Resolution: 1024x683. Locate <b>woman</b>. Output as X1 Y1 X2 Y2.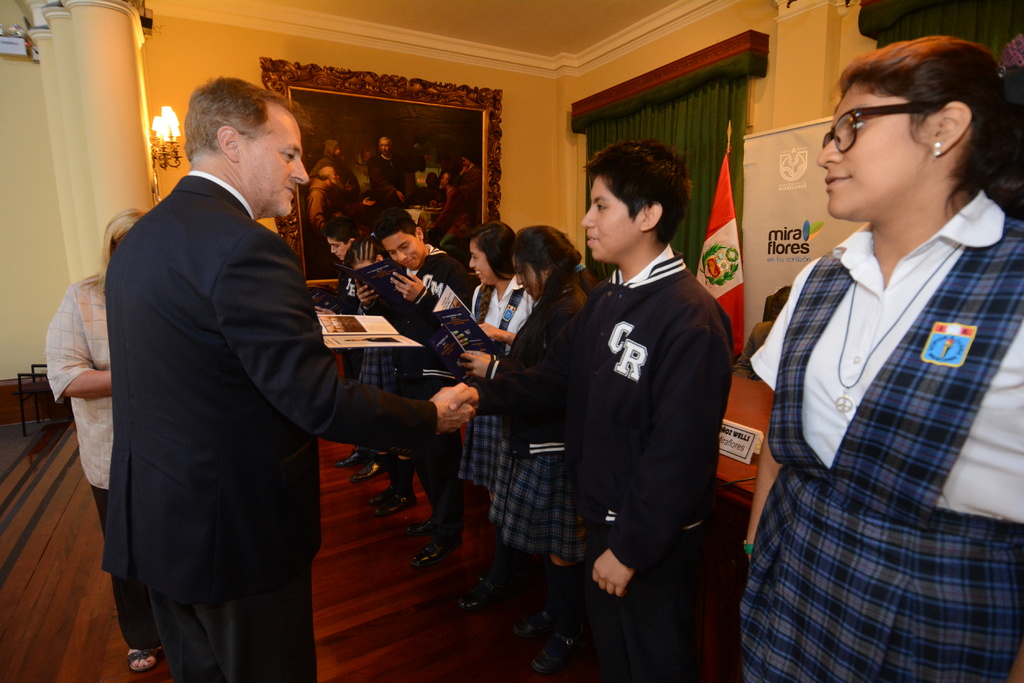
401 223 533 595.
